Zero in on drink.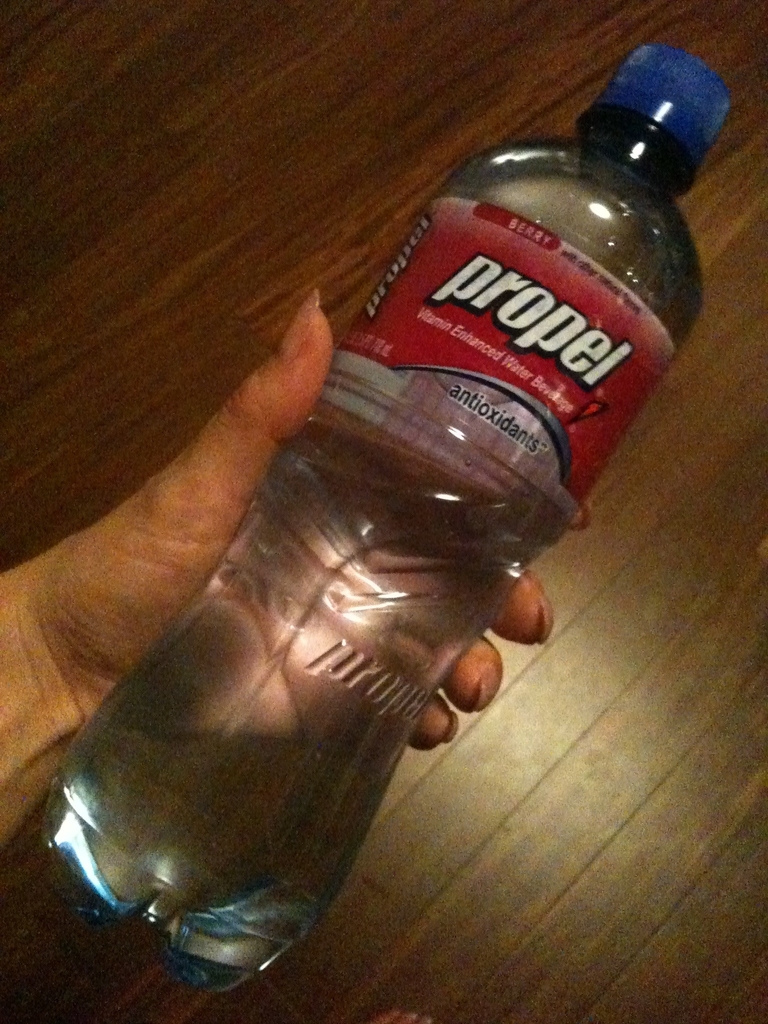
Zeroed in: {"left": 119, "top": 103, "right": 698, "bottom": 951}.
